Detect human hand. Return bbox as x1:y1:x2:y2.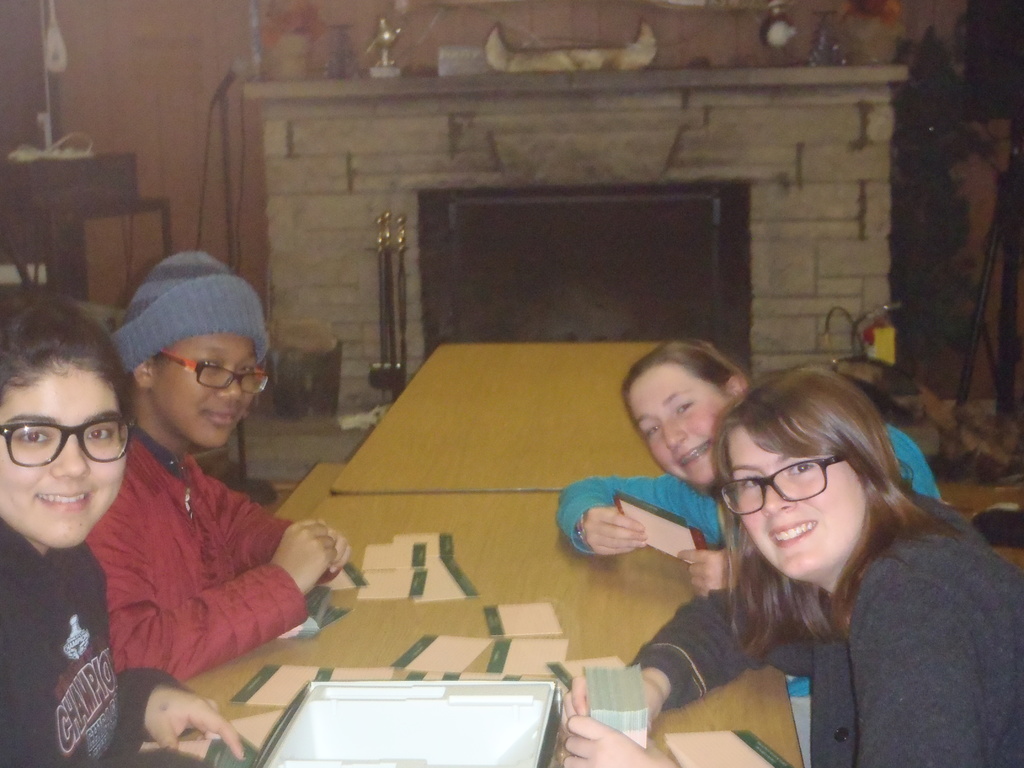
556:673:664:735.
